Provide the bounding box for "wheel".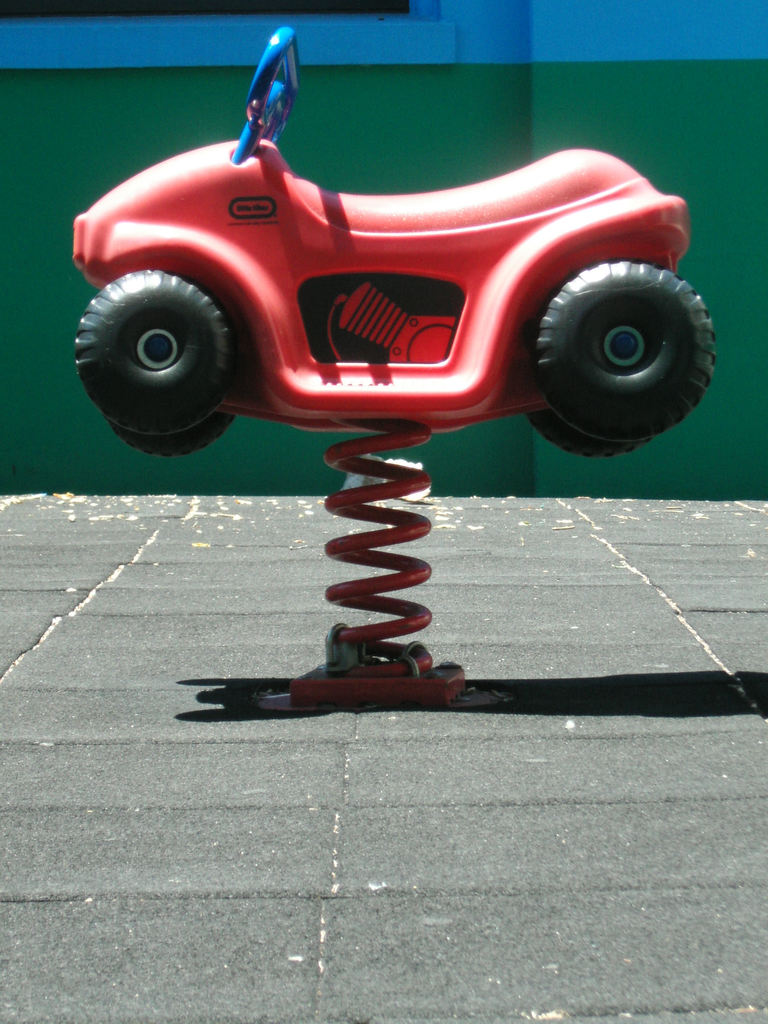
box(104, 410, 236, 461).
